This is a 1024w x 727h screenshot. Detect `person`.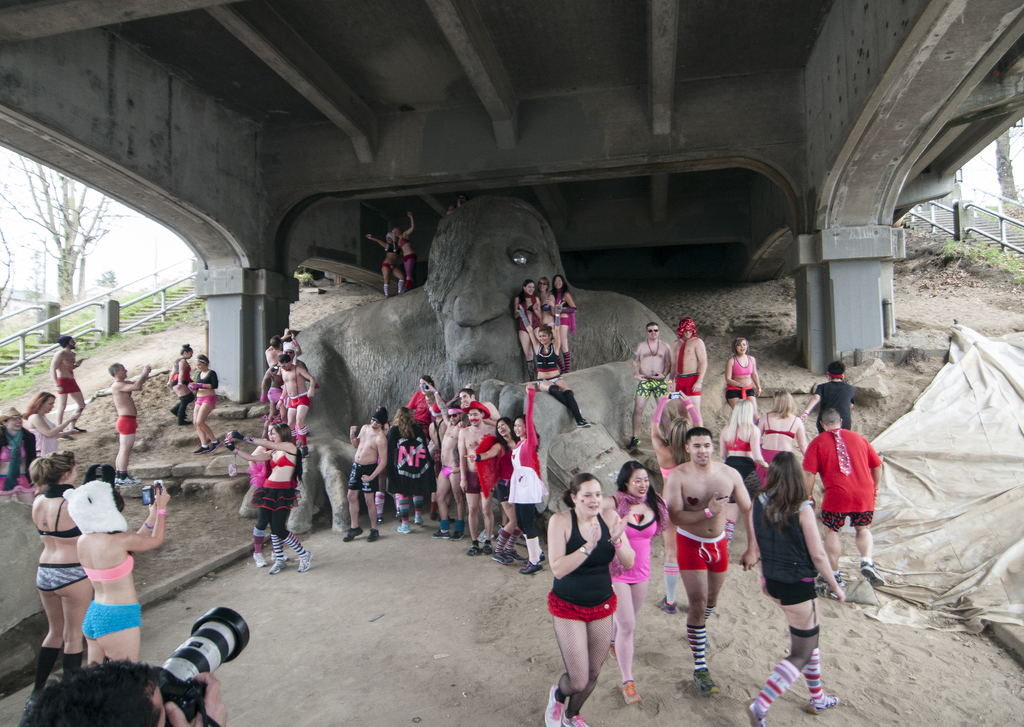
<bbox>719, 337, 756, 417</bbox>.
